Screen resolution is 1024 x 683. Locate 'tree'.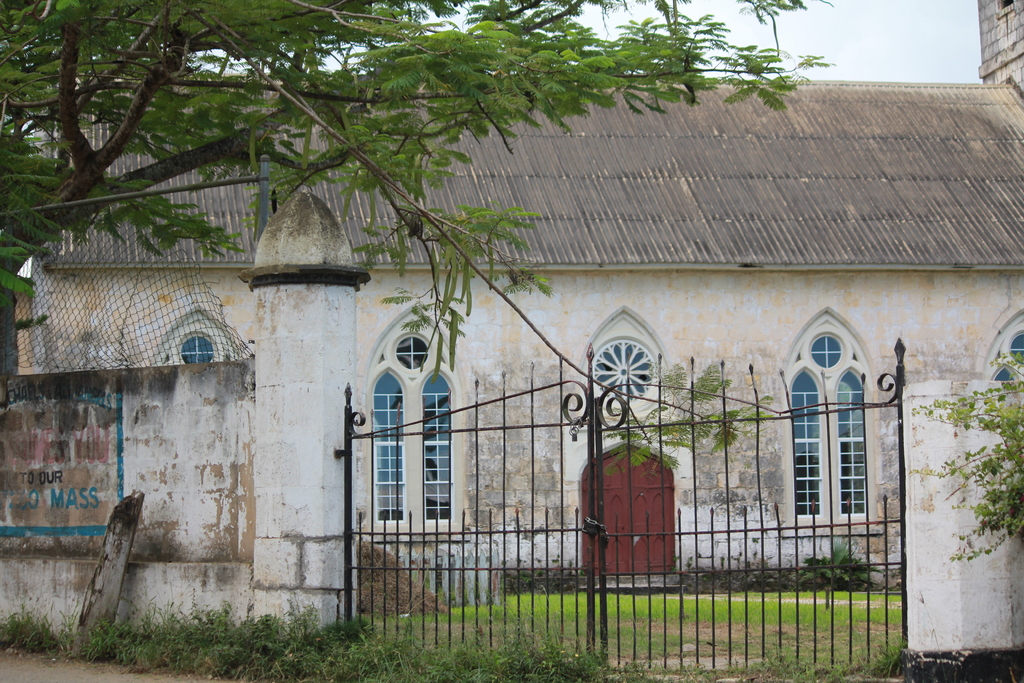
918, 376, 1018, 606.
